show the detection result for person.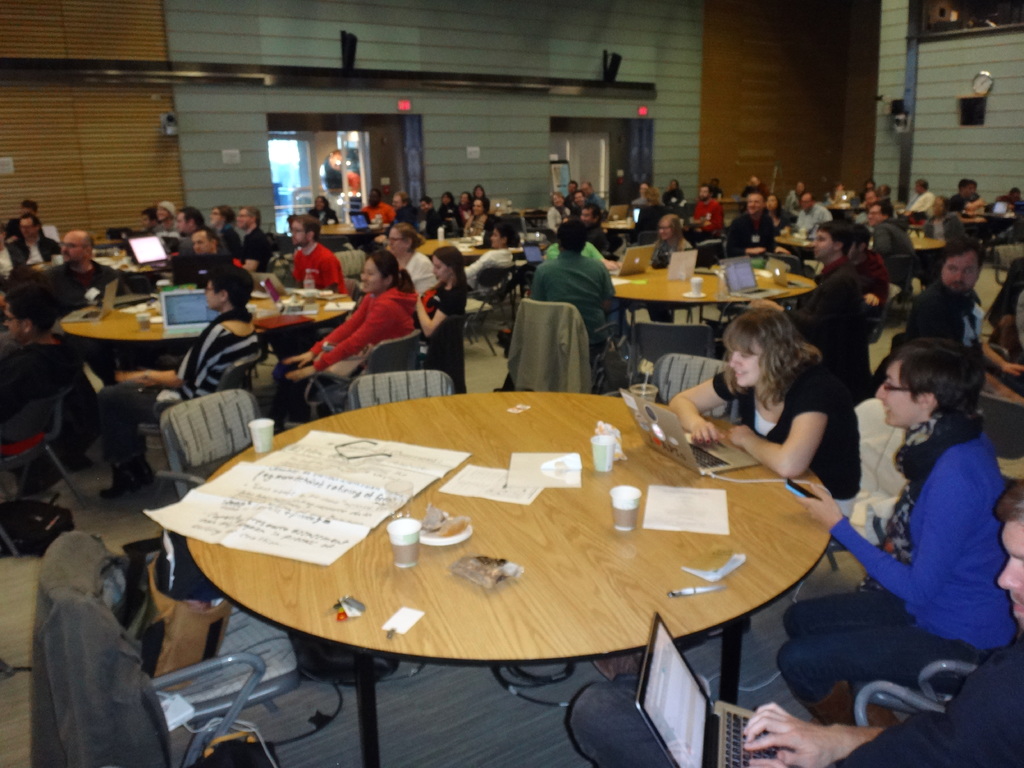
895,175,941,220.
